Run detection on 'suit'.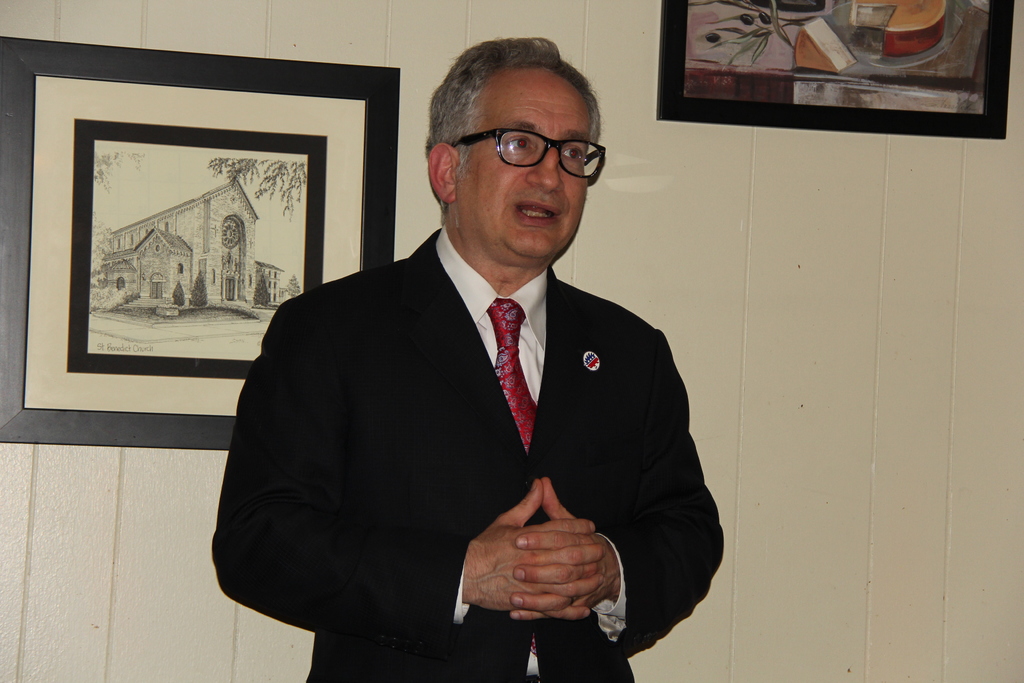
Result: detection(278, 167, 726, 654).
